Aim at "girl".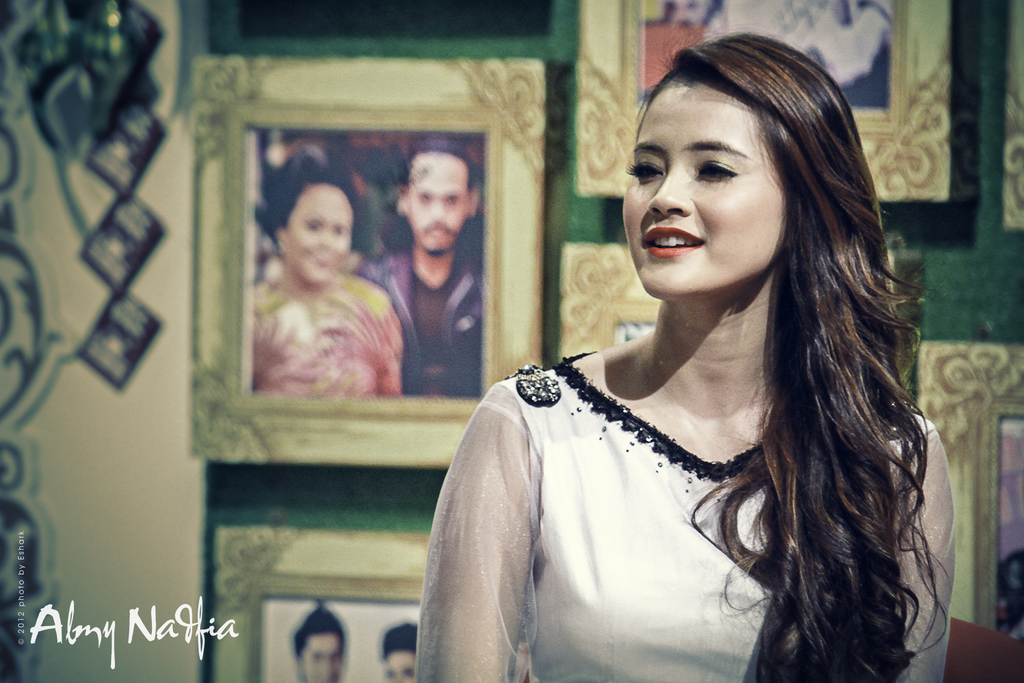
Aimed at bbox=(422, 38, 959, 682).
